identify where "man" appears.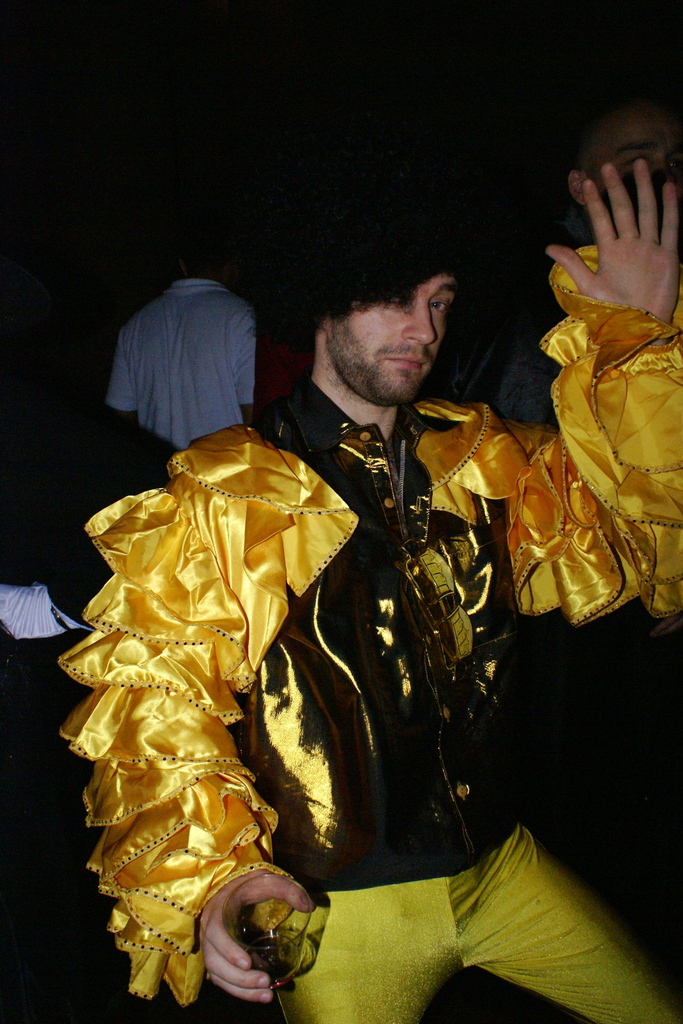
Appears at (52,156,682,1023).
